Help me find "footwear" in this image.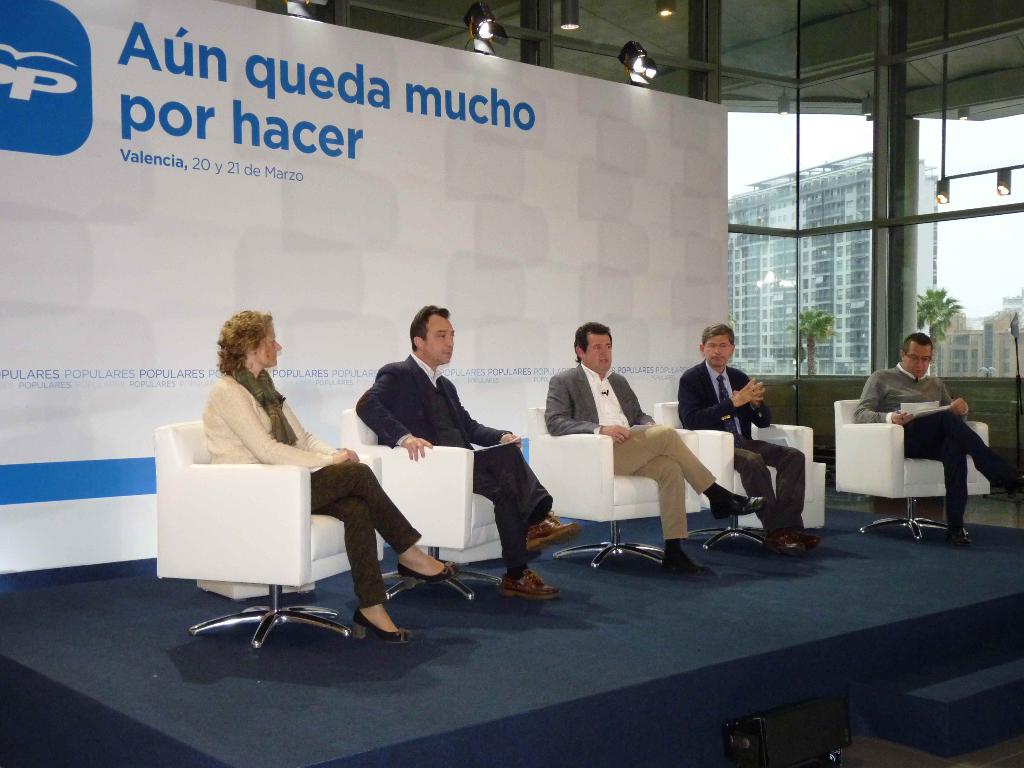
Found it: x1=396 y1=562 x2=461 y2=584.
